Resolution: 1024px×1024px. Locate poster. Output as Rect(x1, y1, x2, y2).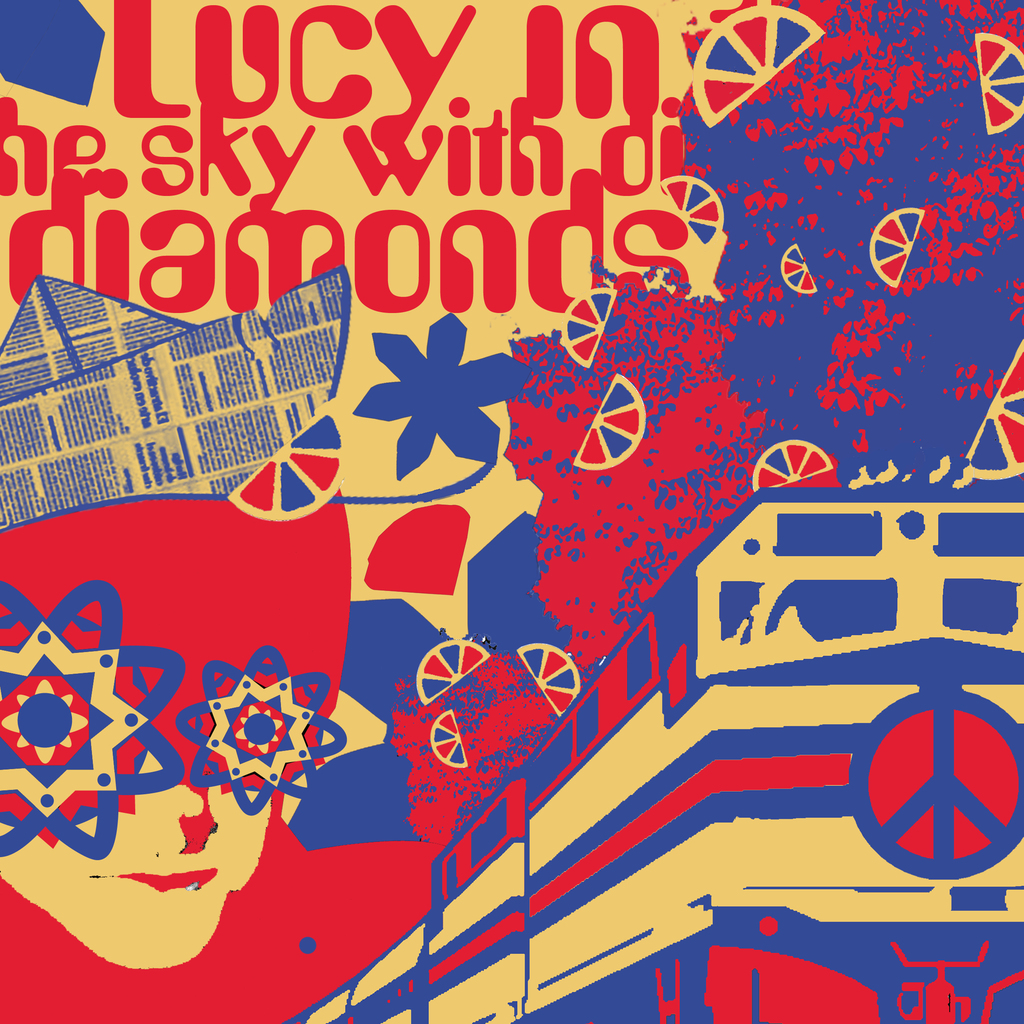
Rect(0, 0, 1023, 1023).
